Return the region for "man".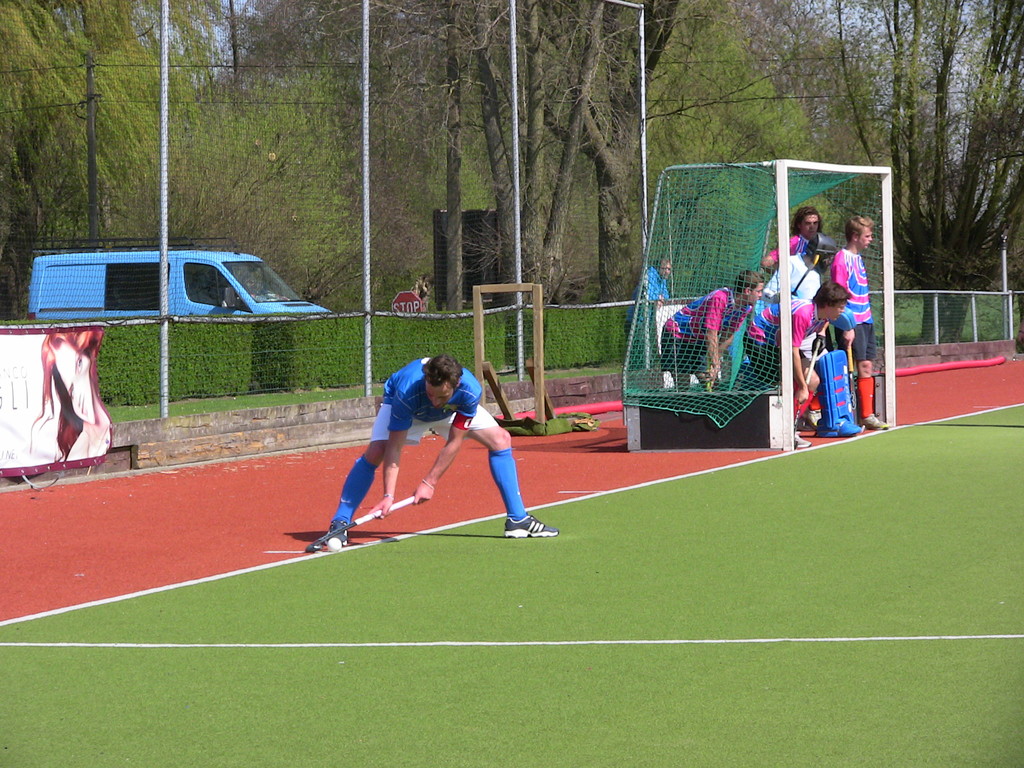
(x1=833, y1=212, x2=893, y2=433).
